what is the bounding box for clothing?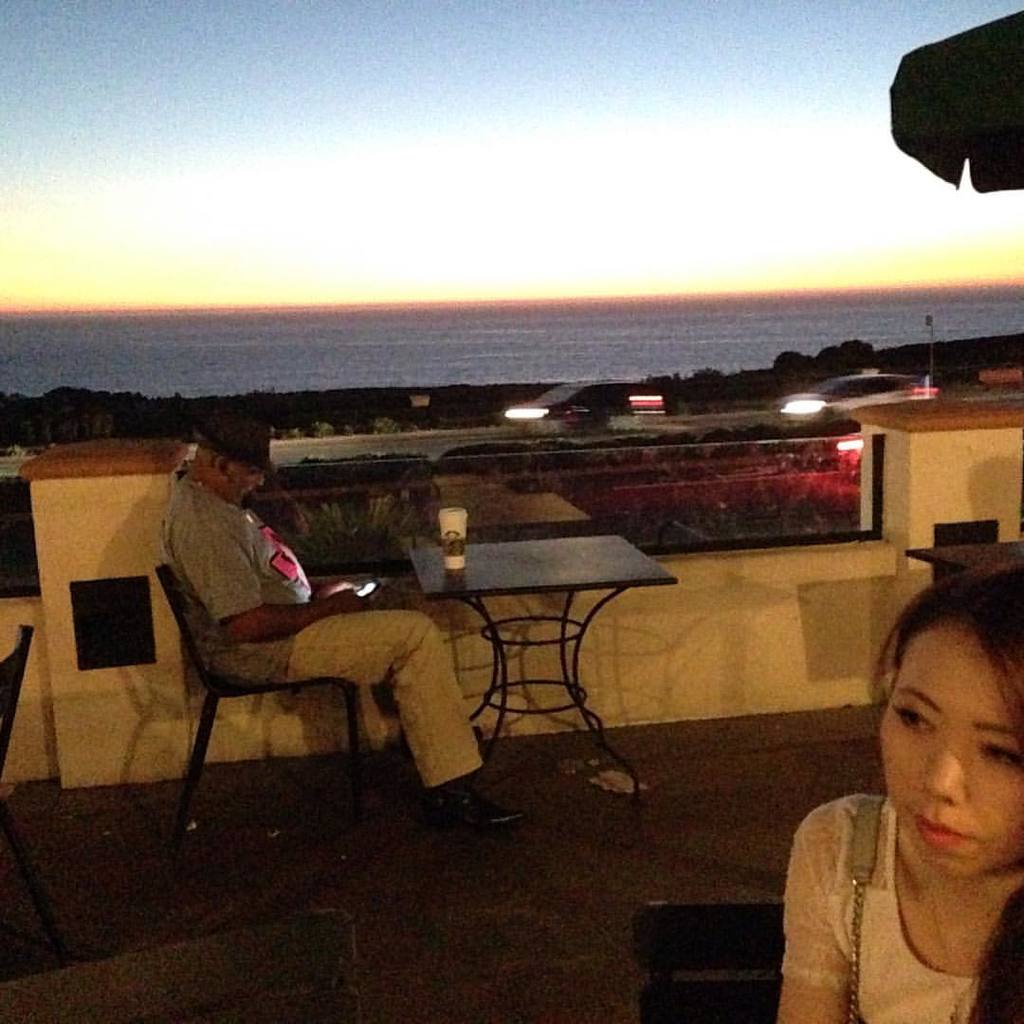
left=158, top=470, right=489, bottom=795.
